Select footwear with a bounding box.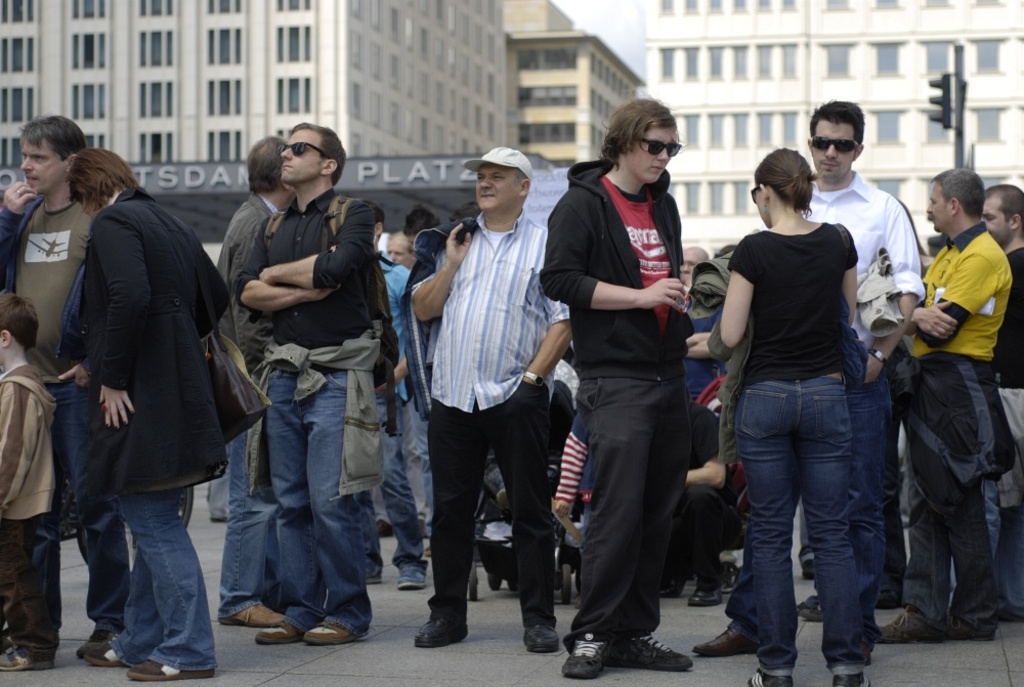
BBox(620, 631, 695, 674).
